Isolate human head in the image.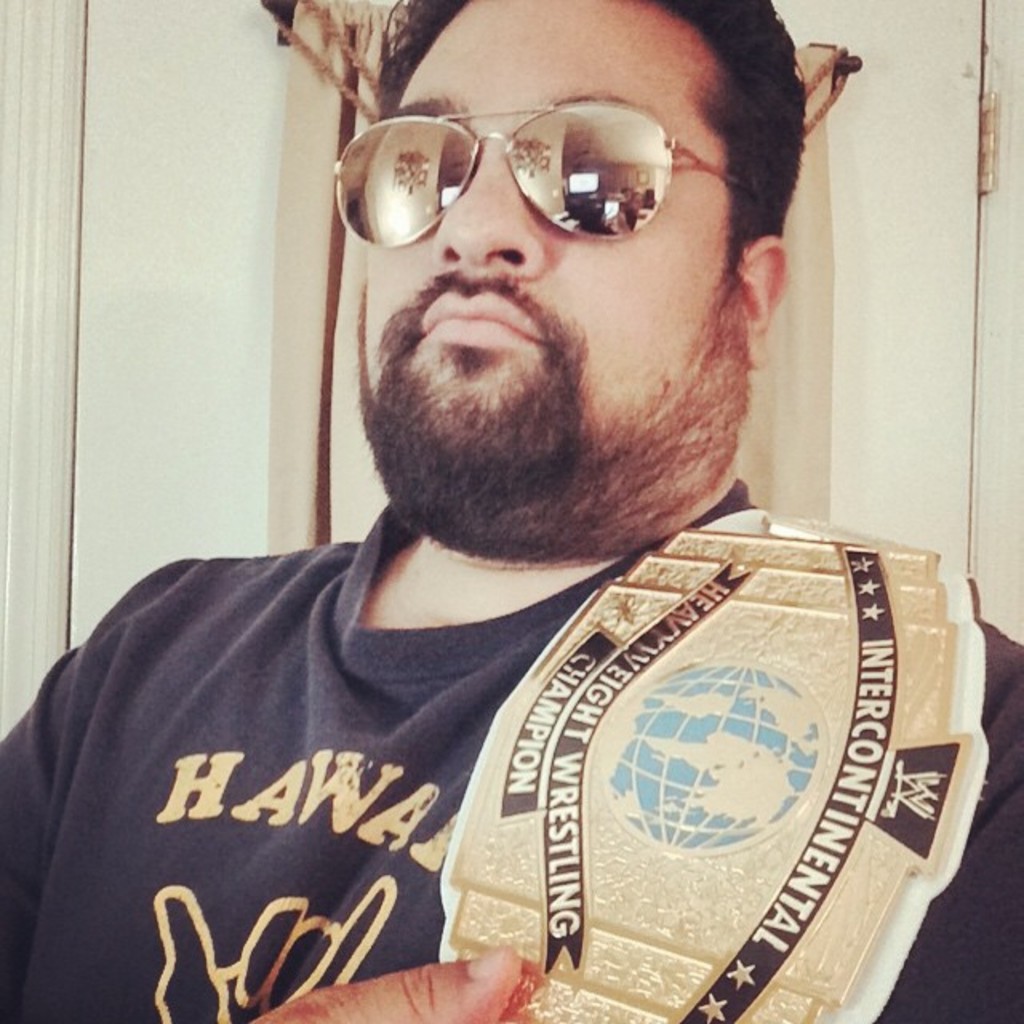
Isolated region: (392, 37, 842, 582).
